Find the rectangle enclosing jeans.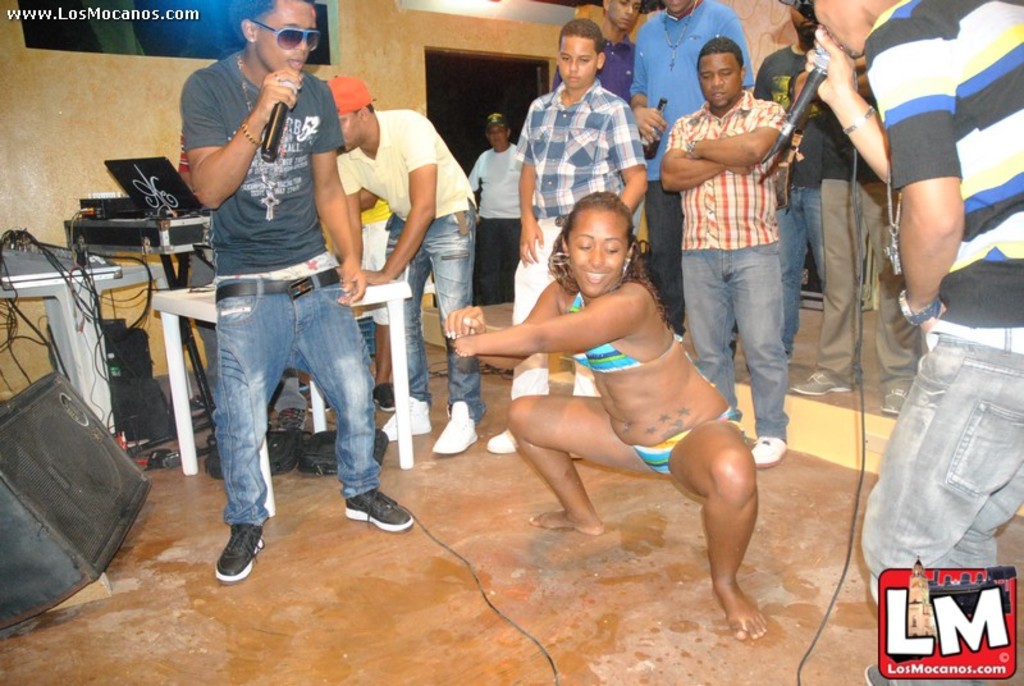
select_region(803, 328, 1023, 685).
